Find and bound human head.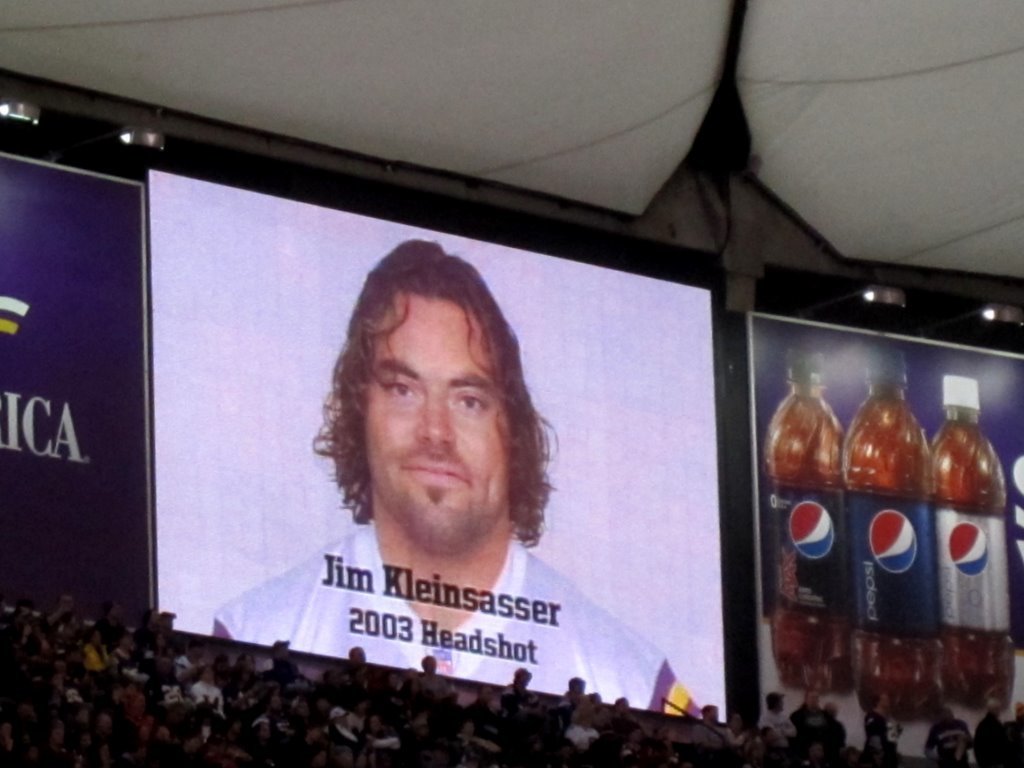
Bound: [344, 642, 365, 669].
